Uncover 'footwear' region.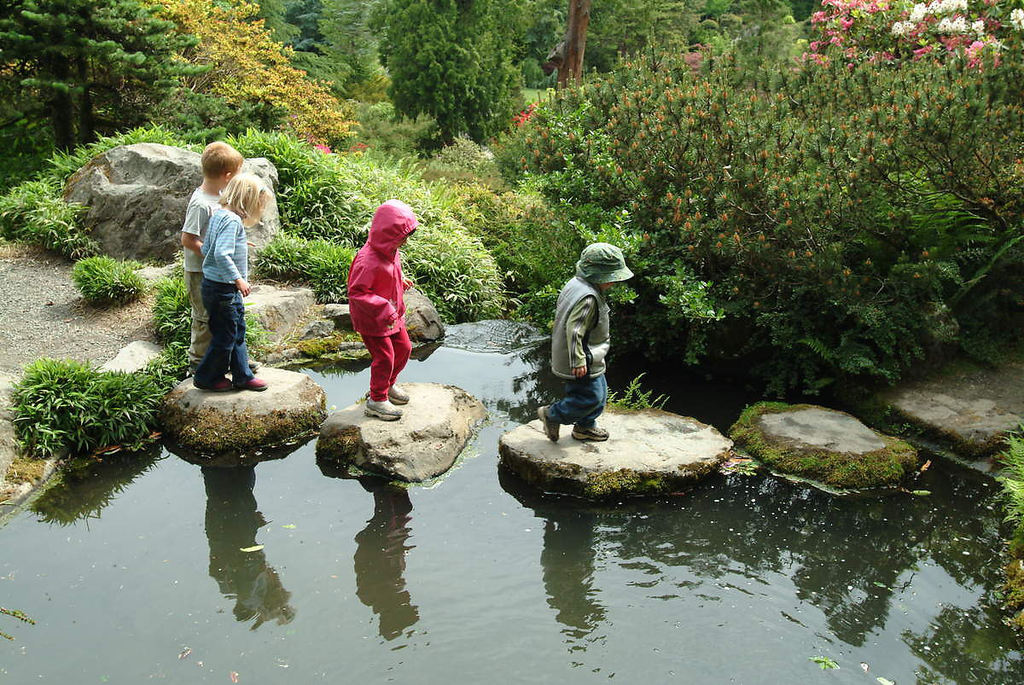
Uncovered: 569/422/610/443.
